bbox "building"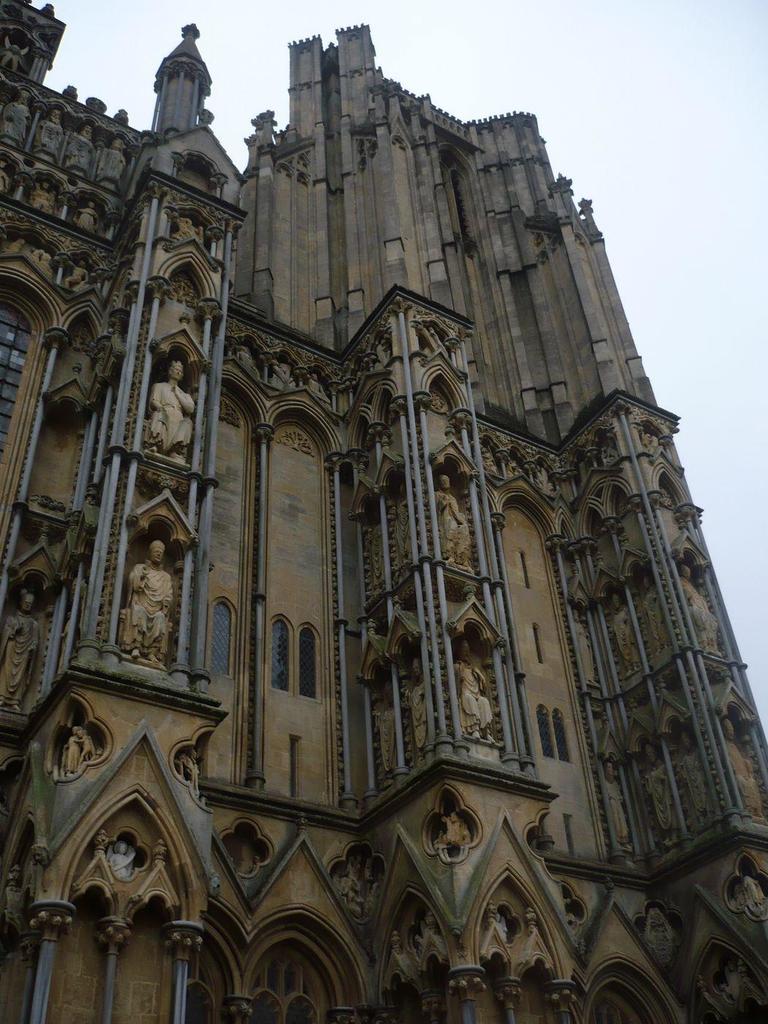
{"x1": 0, "y1": 0, "x2": 767, "y2": 1023}
